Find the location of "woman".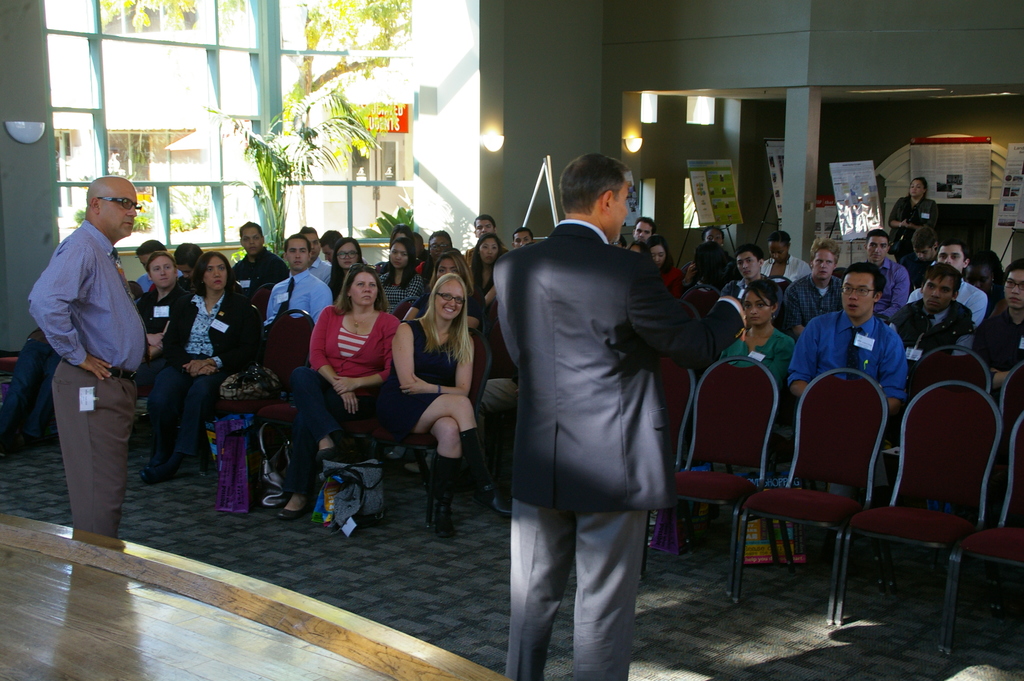
Location: BBox(462, 233, 509, 294).
